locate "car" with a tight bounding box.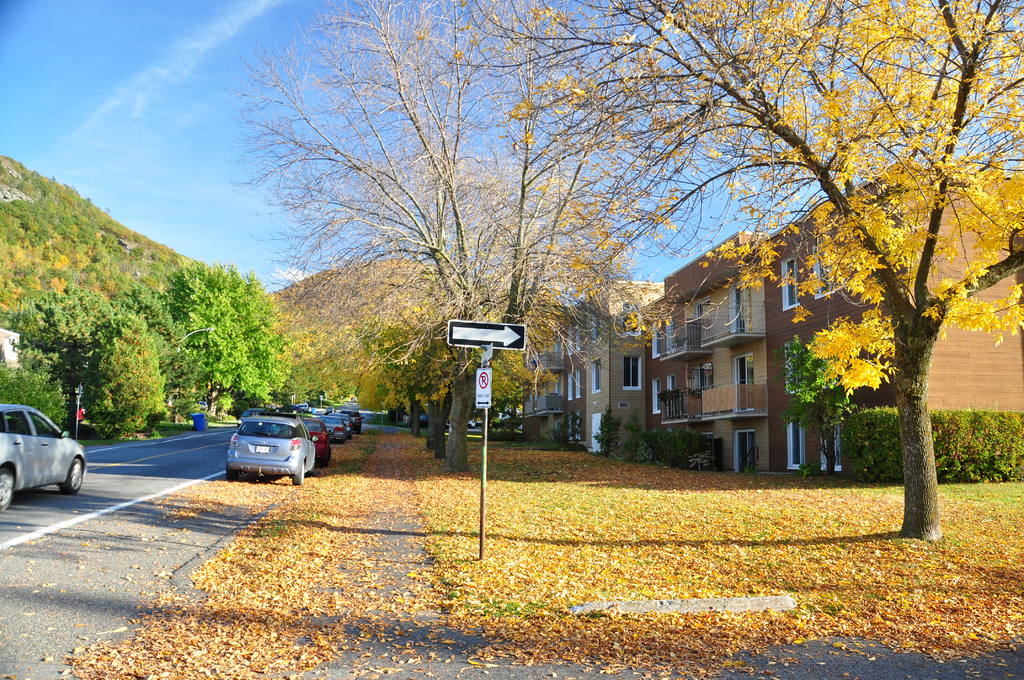
221, 410, 319, 489.
